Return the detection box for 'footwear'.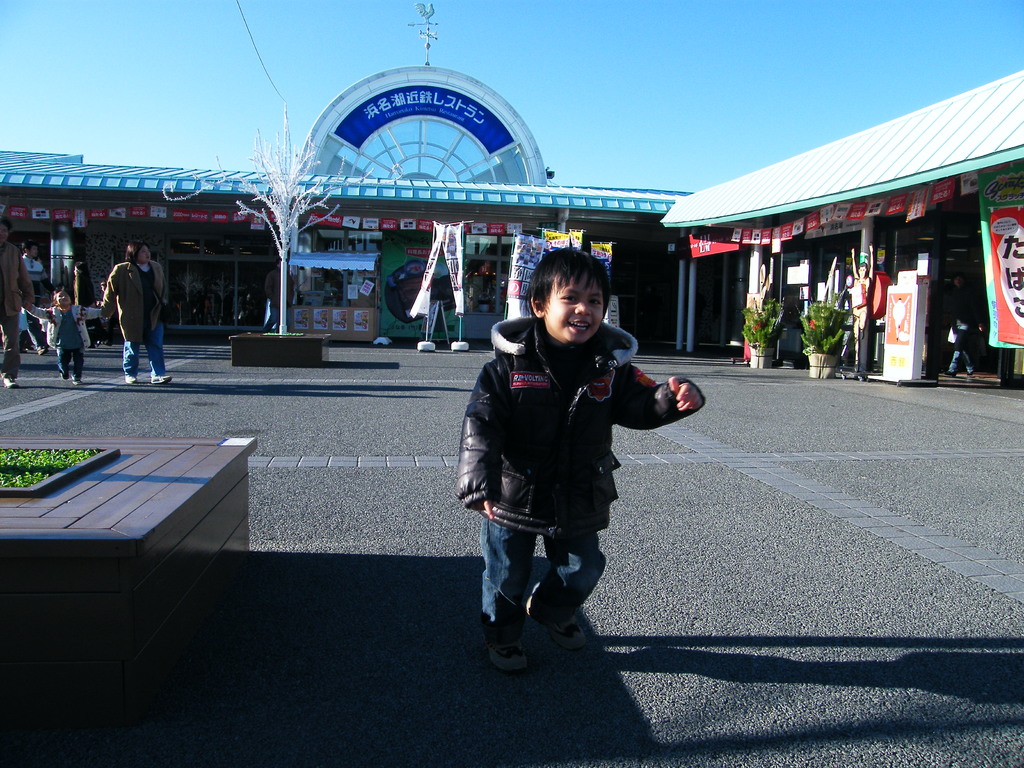
{"x1": 19, "y1": 345, "x2": 27, "y2": 353}.
